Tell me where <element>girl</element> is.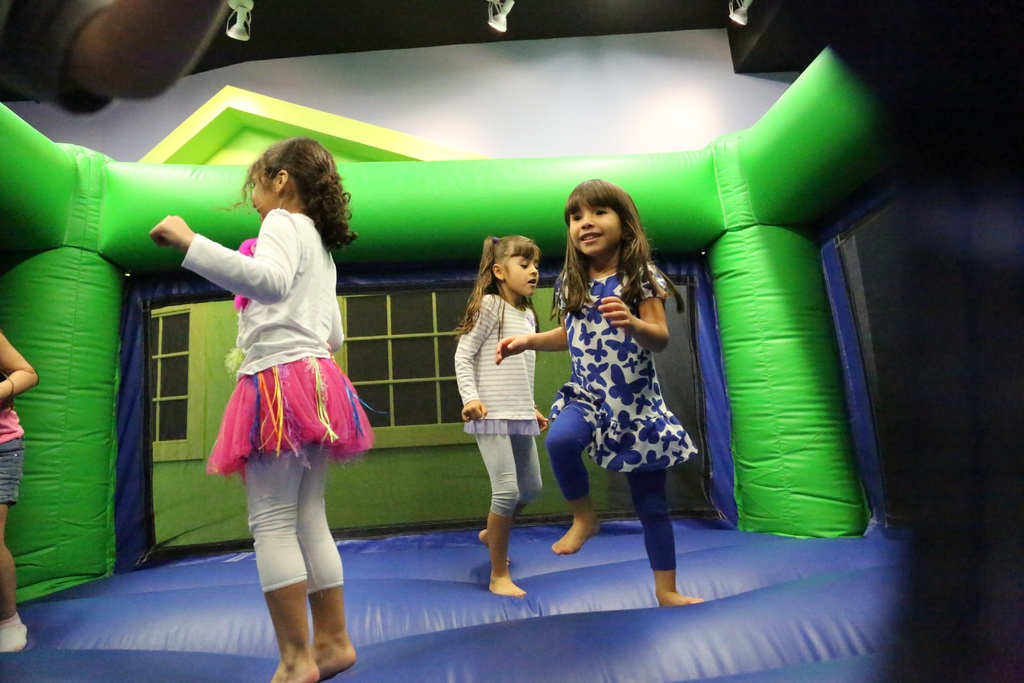
<element>girl</element> is at crop(152, 135, 386, 682).
